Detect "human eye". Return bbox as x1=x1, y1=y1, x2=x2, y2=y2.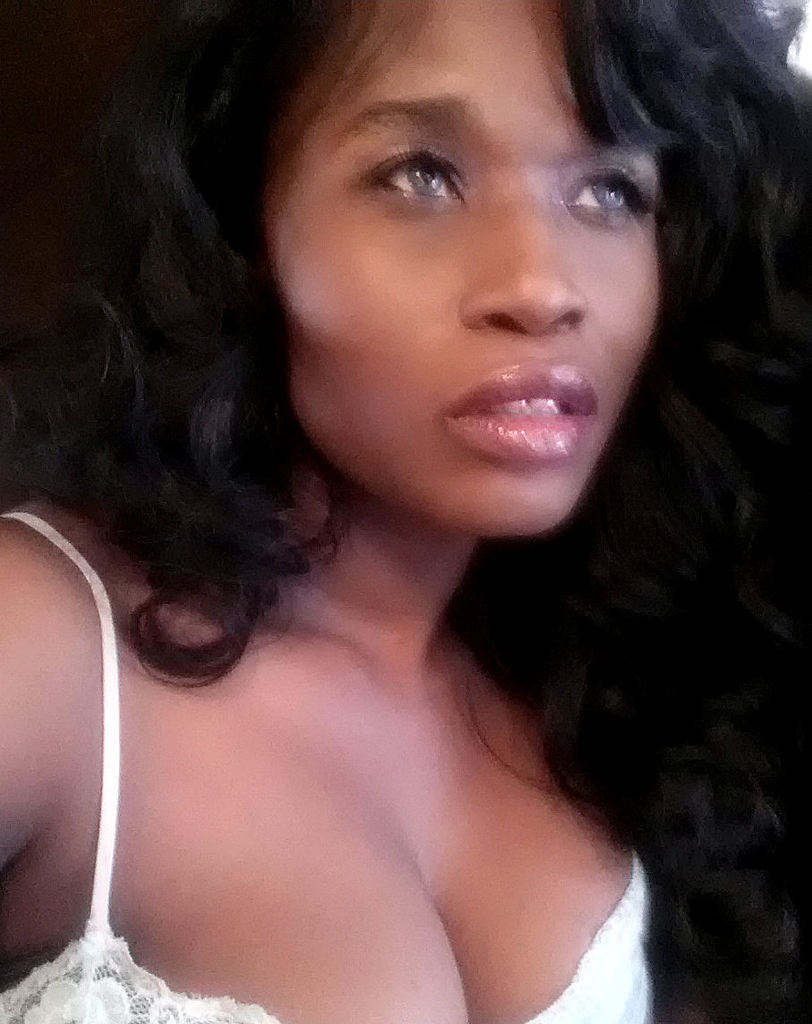
x1=359, y1=131, x2=466, y2=213.
